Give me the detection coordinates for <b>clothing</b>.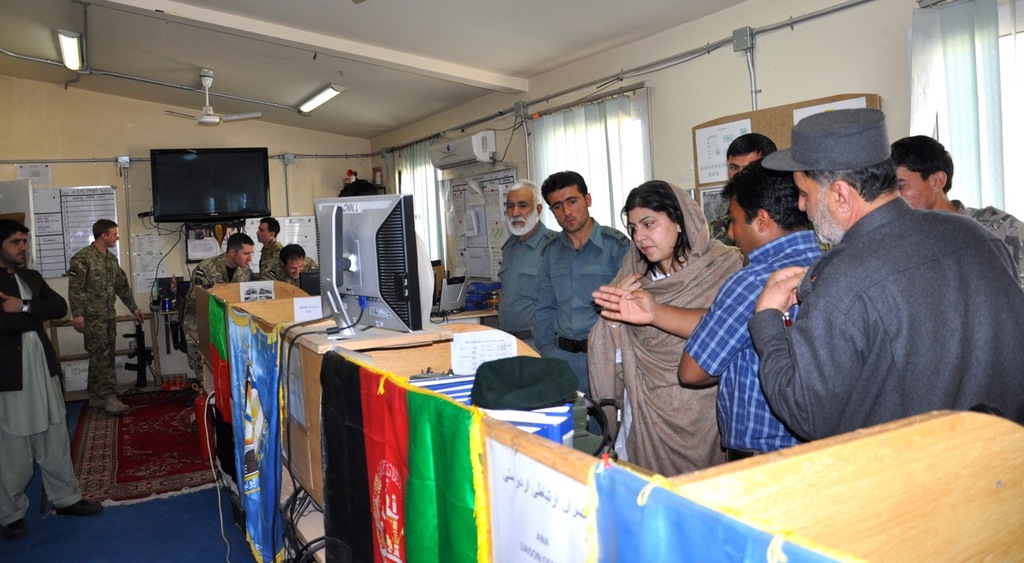
(182,252,254,381).
